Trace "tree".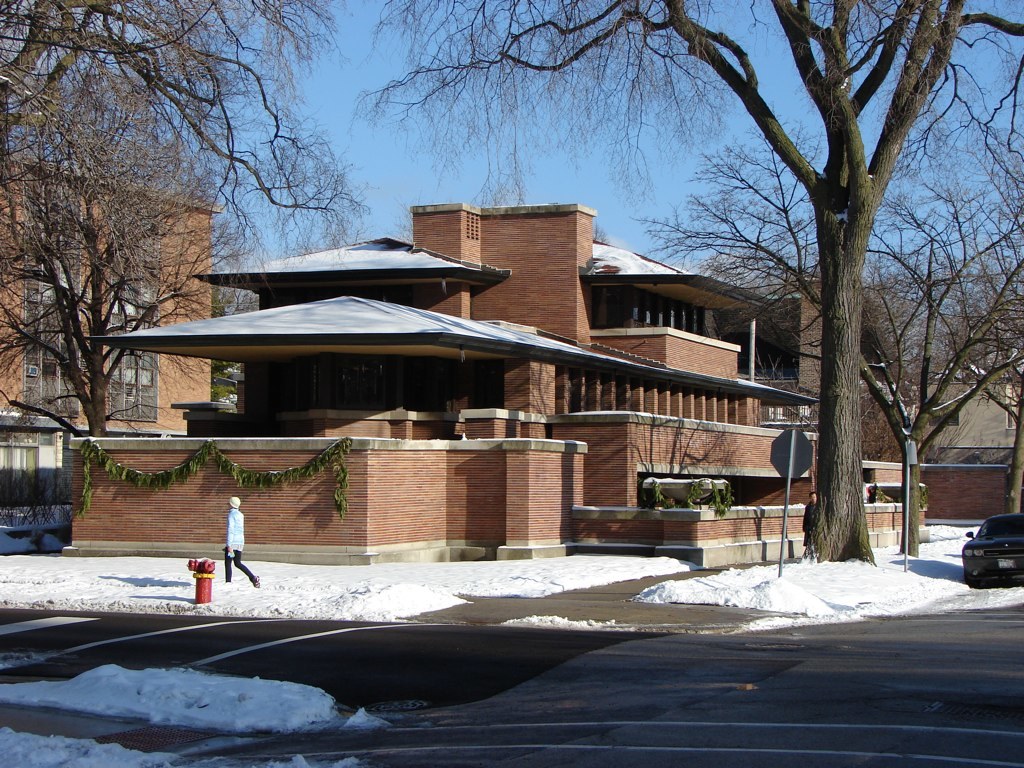
Traced to left=944, top=268, right=1023, bottom=515.
